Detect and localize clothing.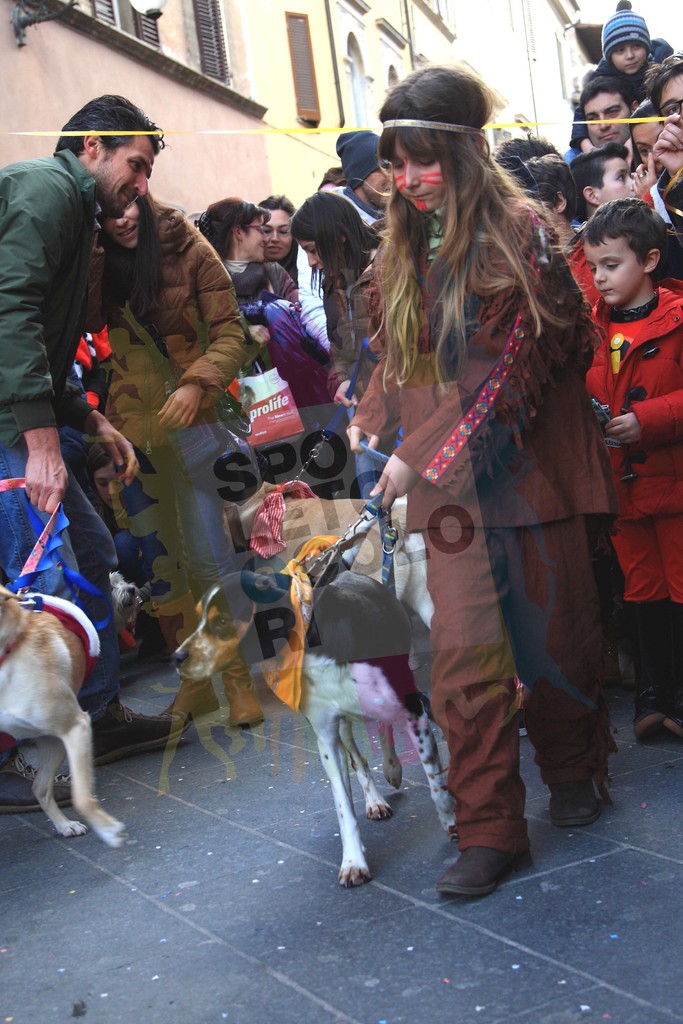
Localized at box=[561, 228, 602, 321].
